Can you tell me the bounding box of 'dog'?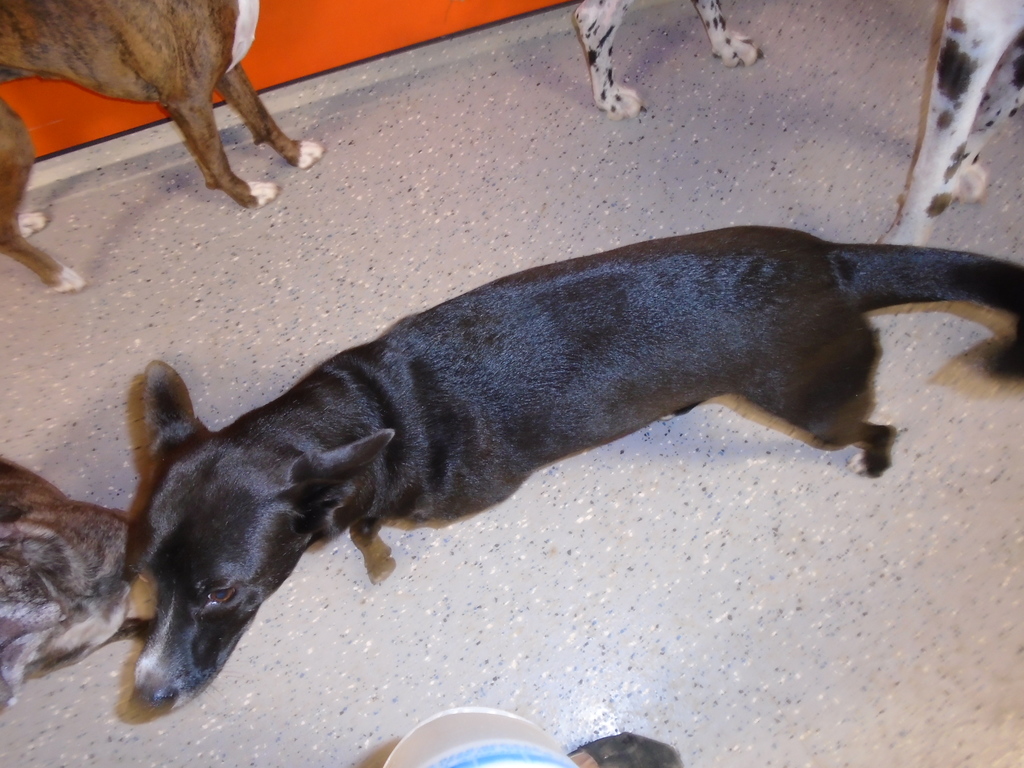
BBox(0, 449, 136, 712).
